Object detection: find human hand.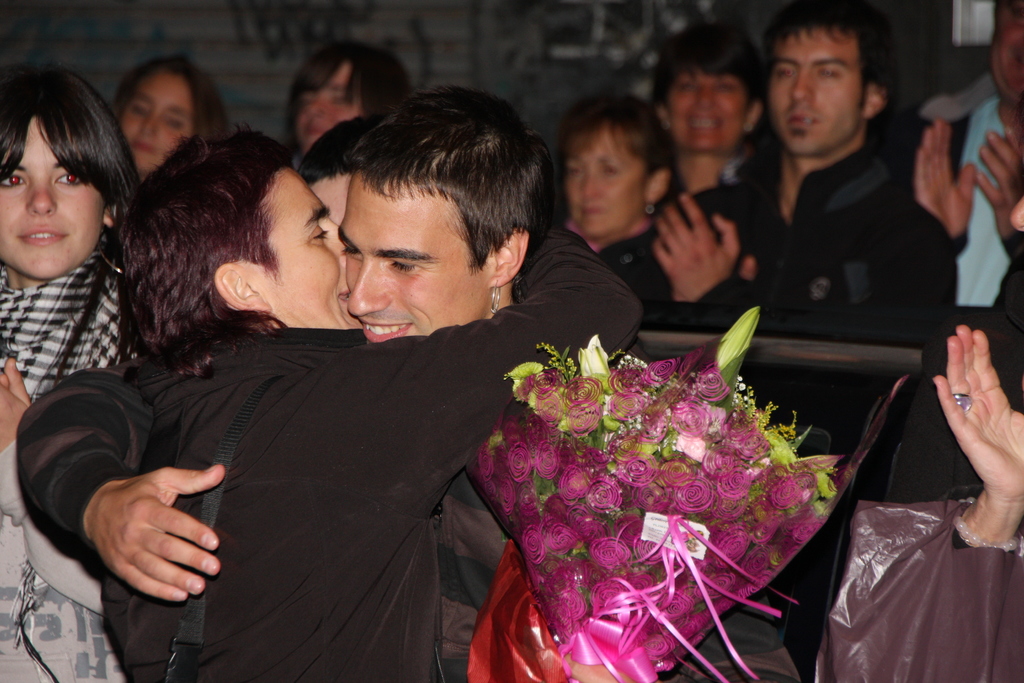
{"left": 0, "top": 366, "right": 13, "bottom": 391}.
